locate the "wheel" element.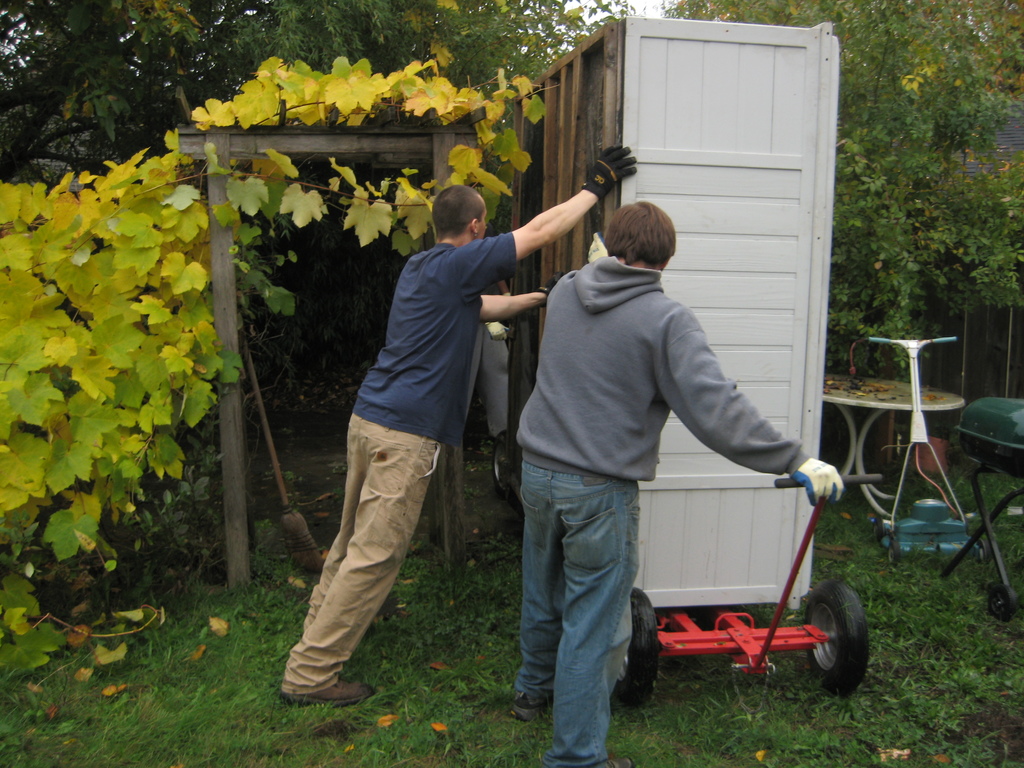
Element bbox: (x1=988, y1=580, x2=1020, y2=621).
